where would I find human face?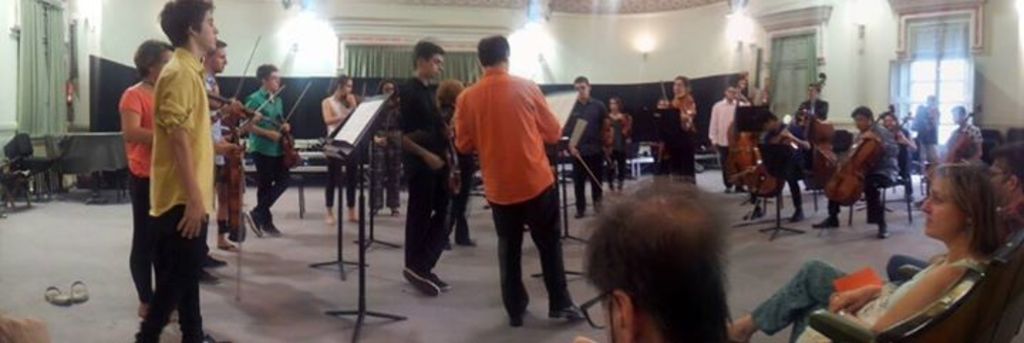
At 427, 51, 447, 80.
